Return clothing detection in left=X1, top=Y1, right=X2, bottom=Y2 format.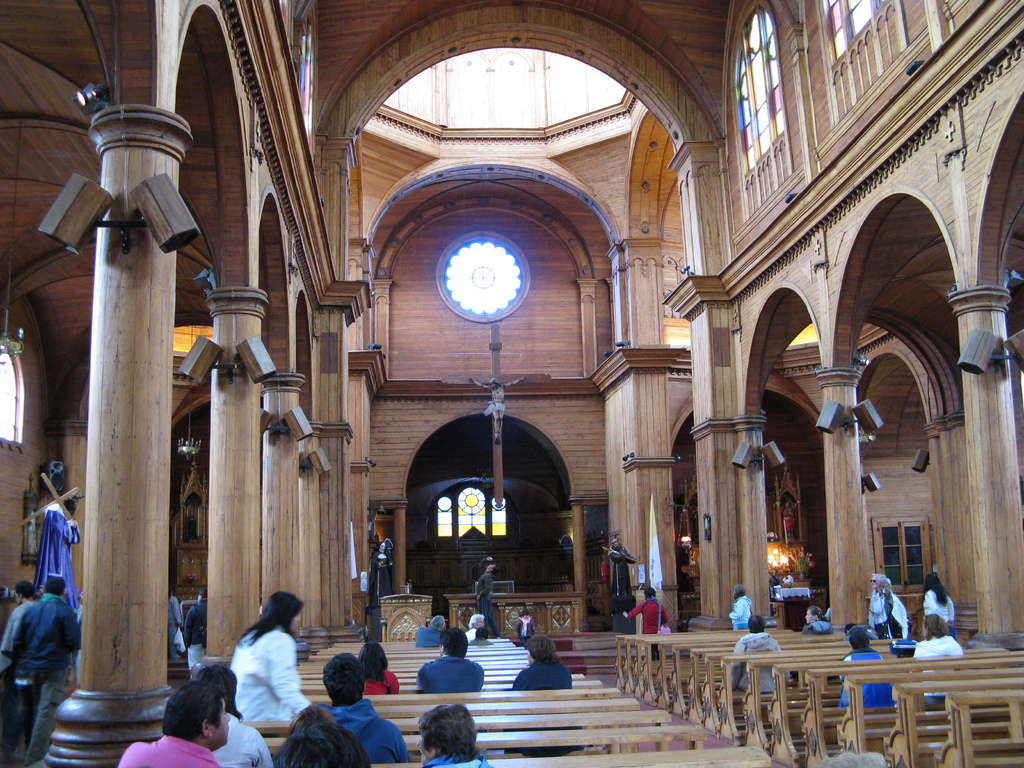
left=414, top=616, right=449, bottom=657.
